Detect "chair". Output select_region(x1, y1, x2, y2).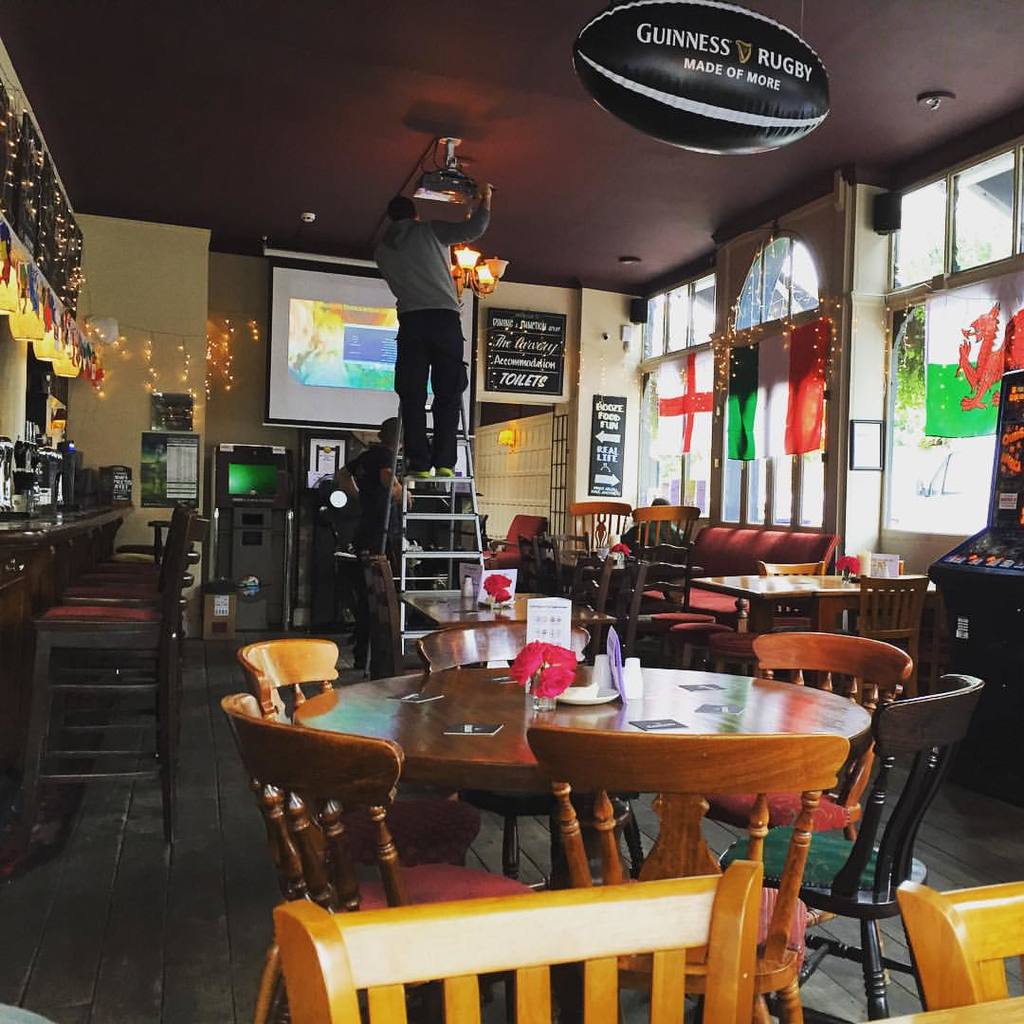
select_region(854, 570, 923, 686).
